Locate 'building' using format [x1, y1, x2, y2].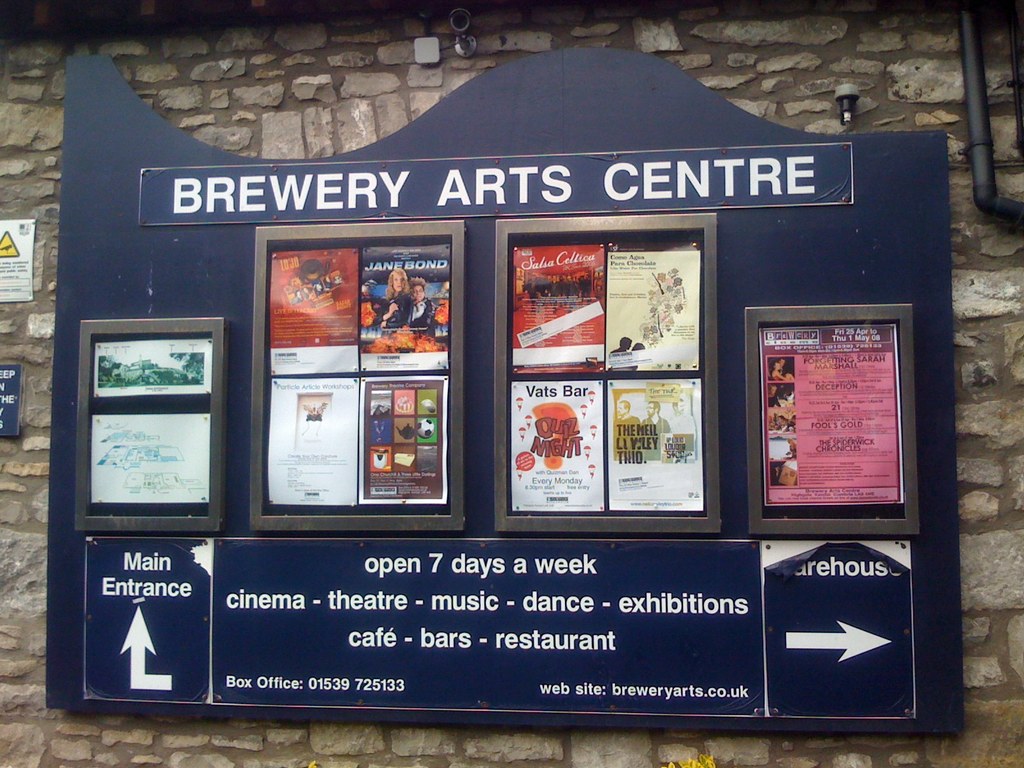
[0, 0, 1023, 767].
